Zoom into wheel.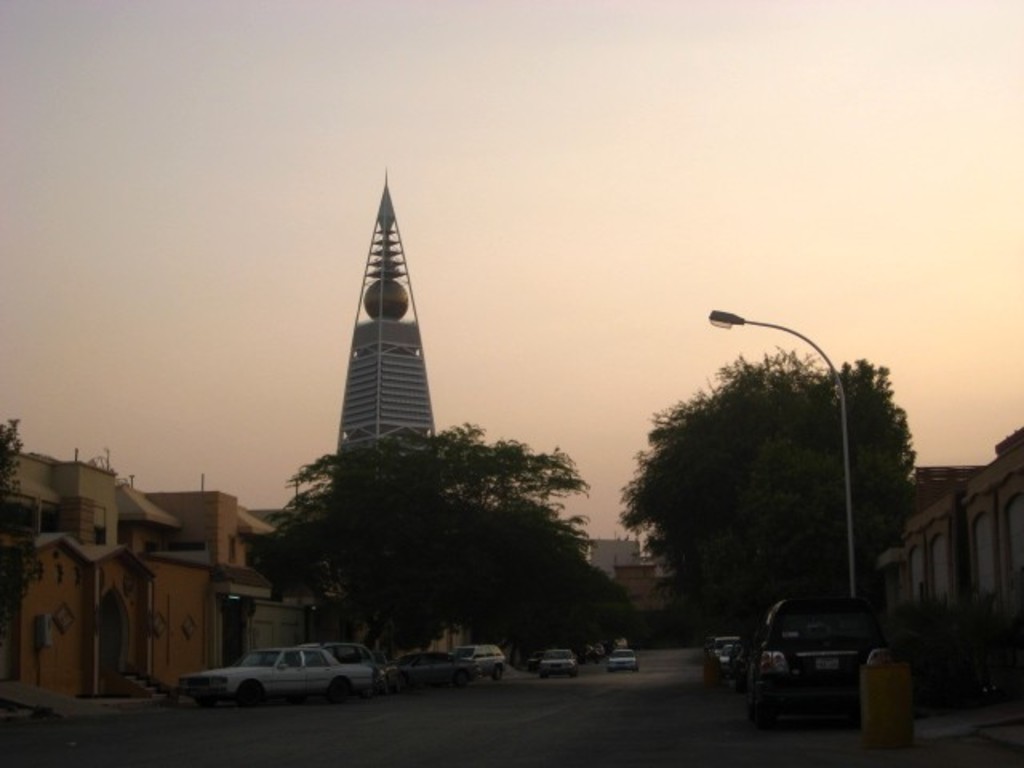
Zoom target: bbox(326, 680, 349, 699).
